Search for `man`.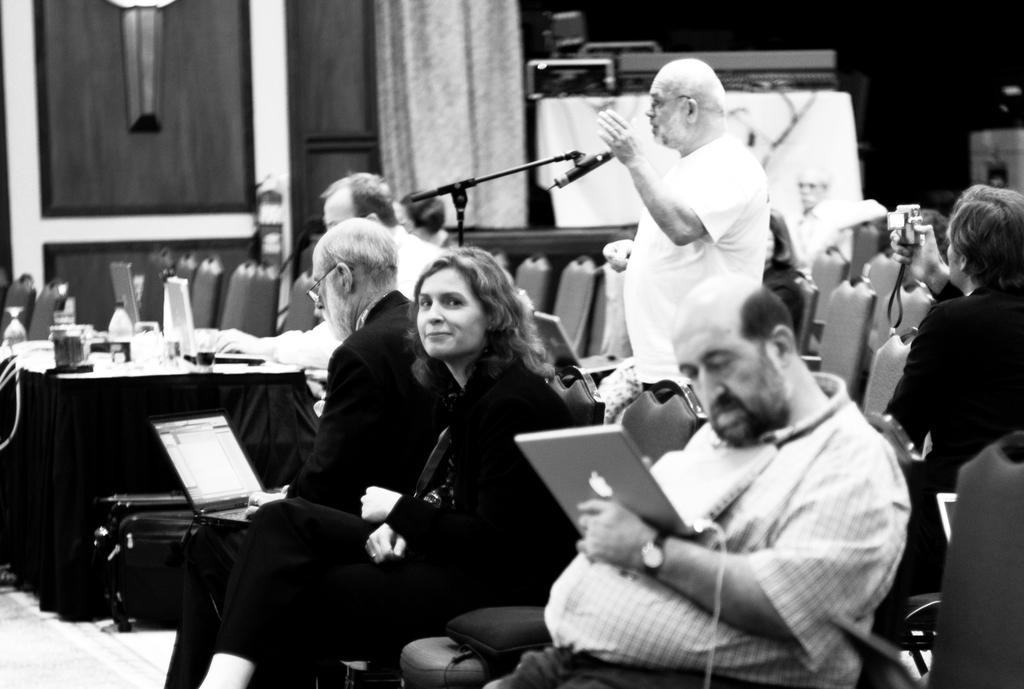
Found at [left=777, top=165, right=843, bottom=270].
